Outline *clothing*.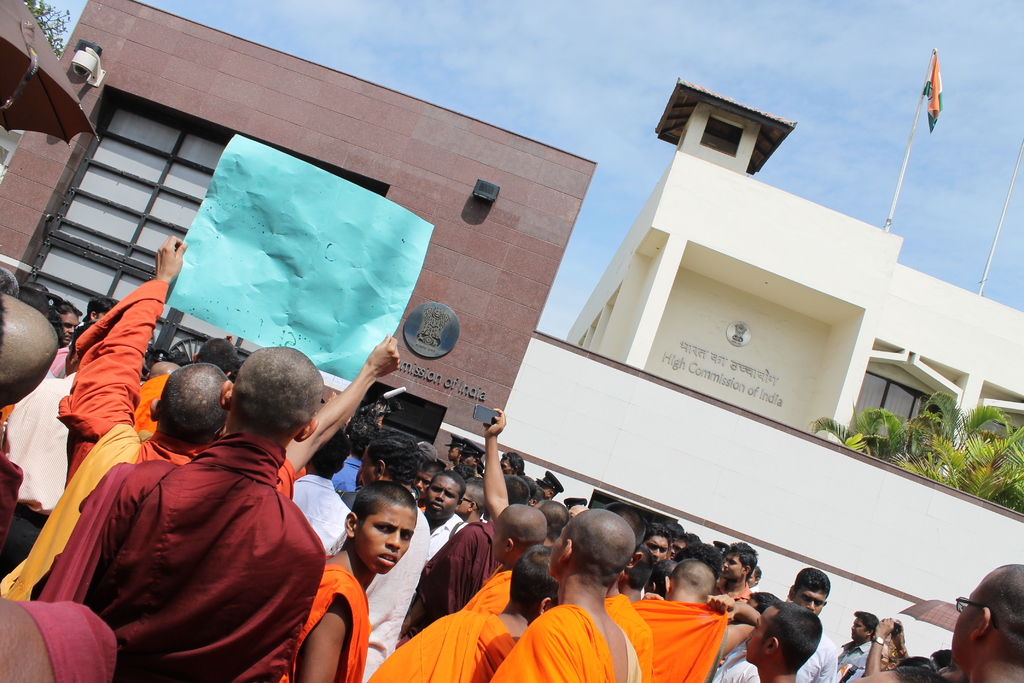
Outline: region(479, 603, 648, 682).
